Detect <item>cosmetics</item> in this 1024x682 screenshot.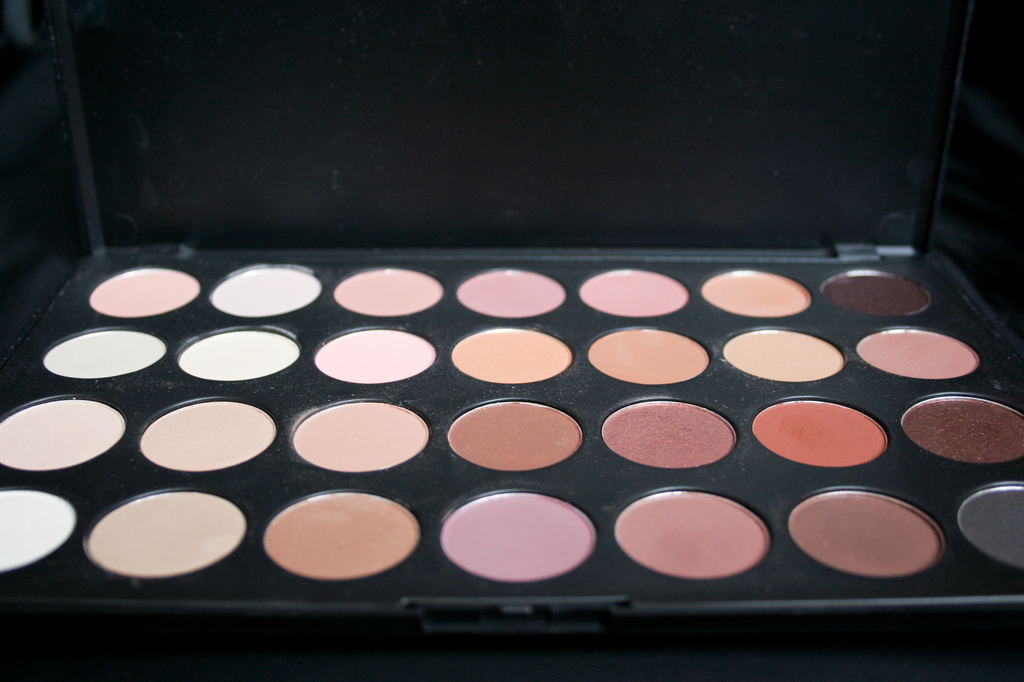
Detection: (600, 398, 739, 472).
